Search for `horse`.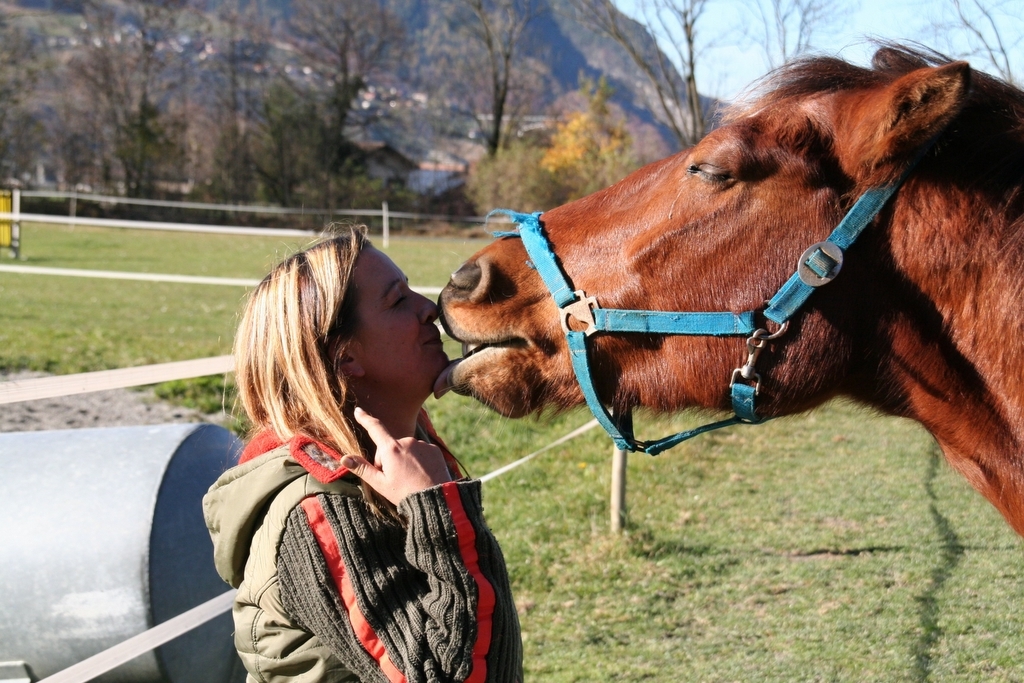
Found at [left=429, top=33, right=1023, bottom=538].
